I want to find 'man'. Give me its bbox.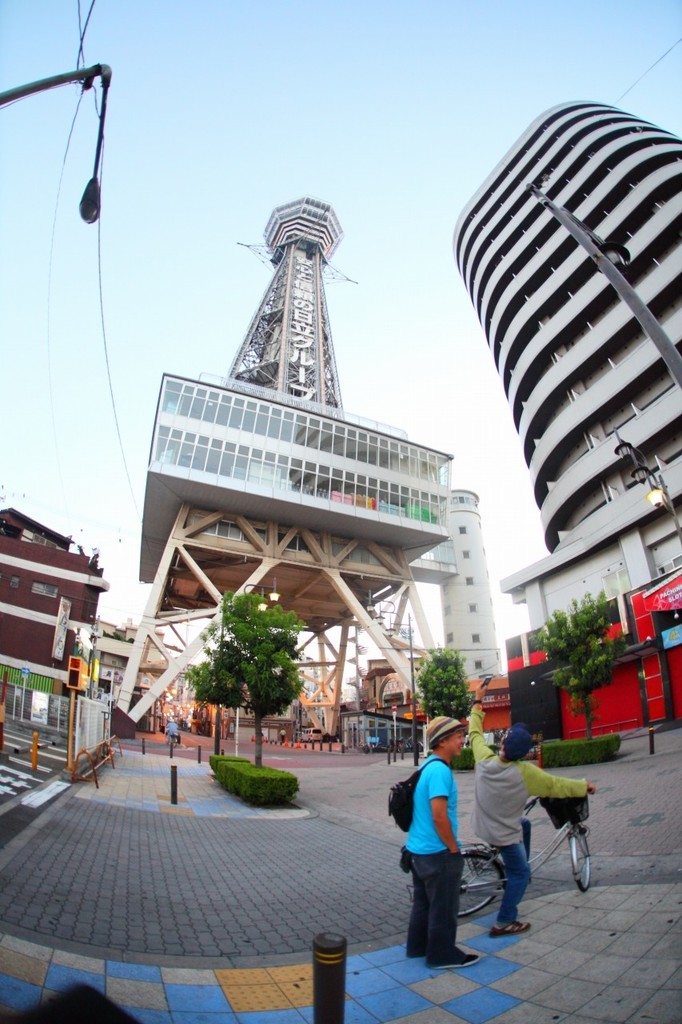
(left=470, top=728, right=597, bottom=929).
